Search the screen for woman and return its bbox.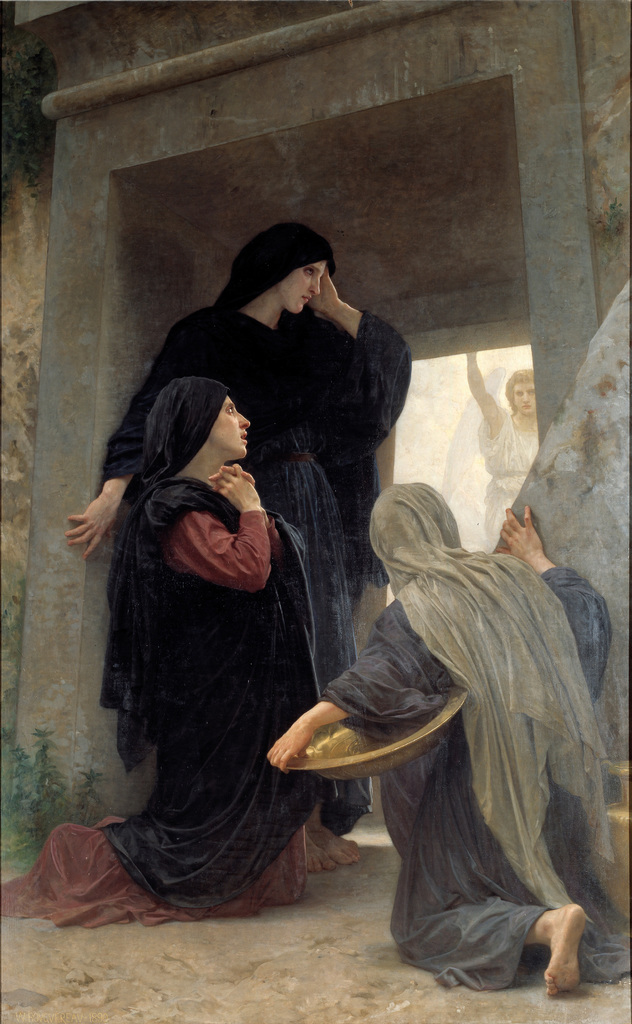
Found: (65,246,401,874).
